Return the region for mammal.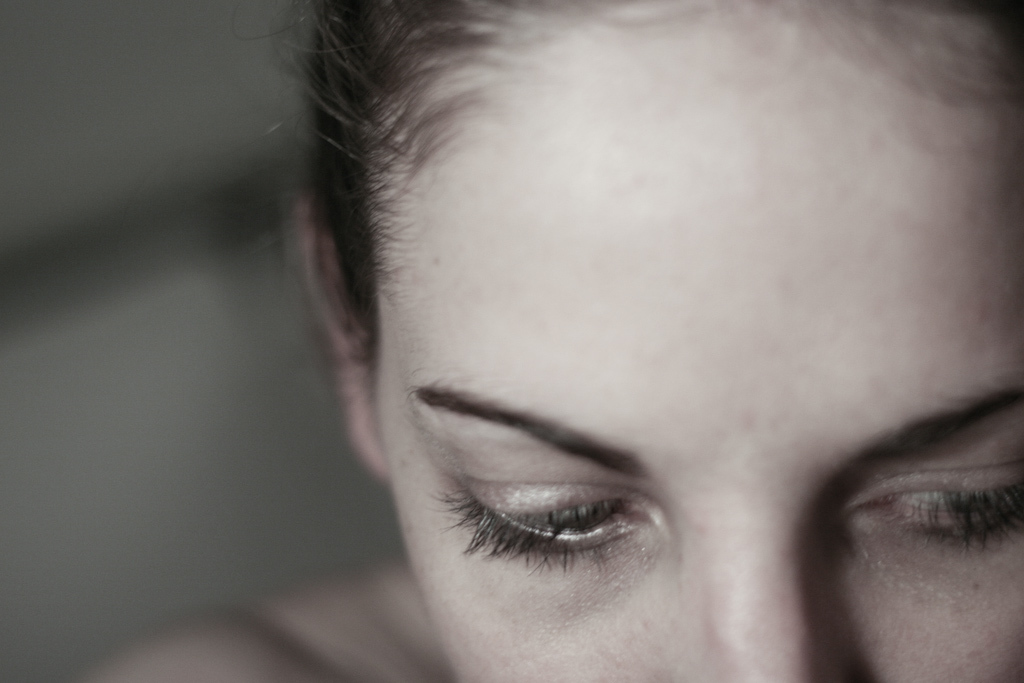
{"x1": 0, "y1": 0, "x2": 1023, "y2": 682}.
